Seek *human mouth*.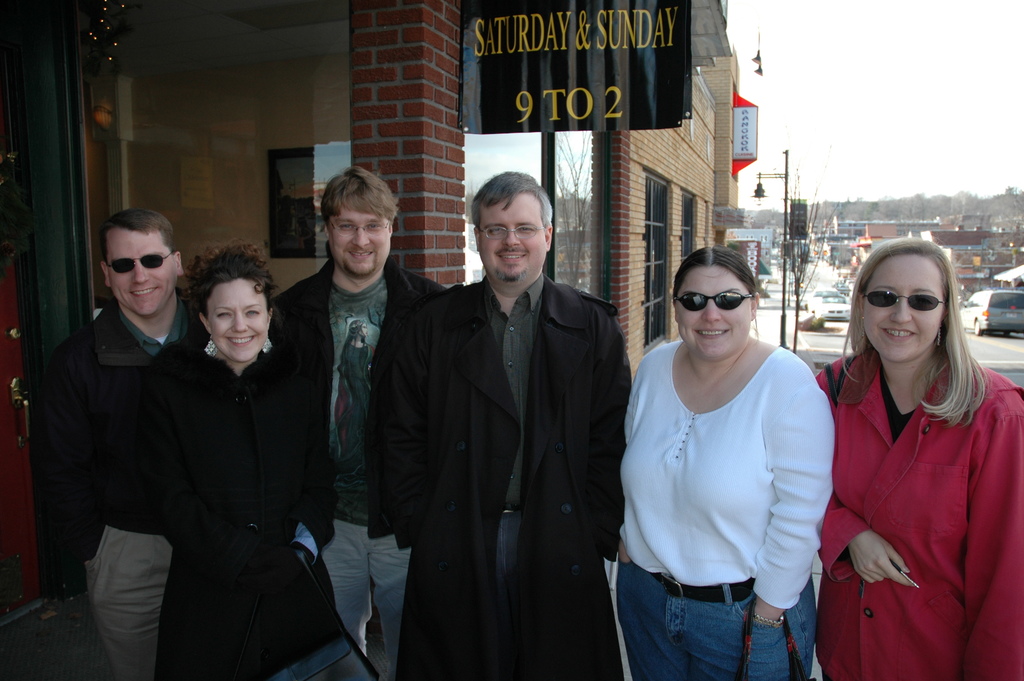
883/327/912/340.
